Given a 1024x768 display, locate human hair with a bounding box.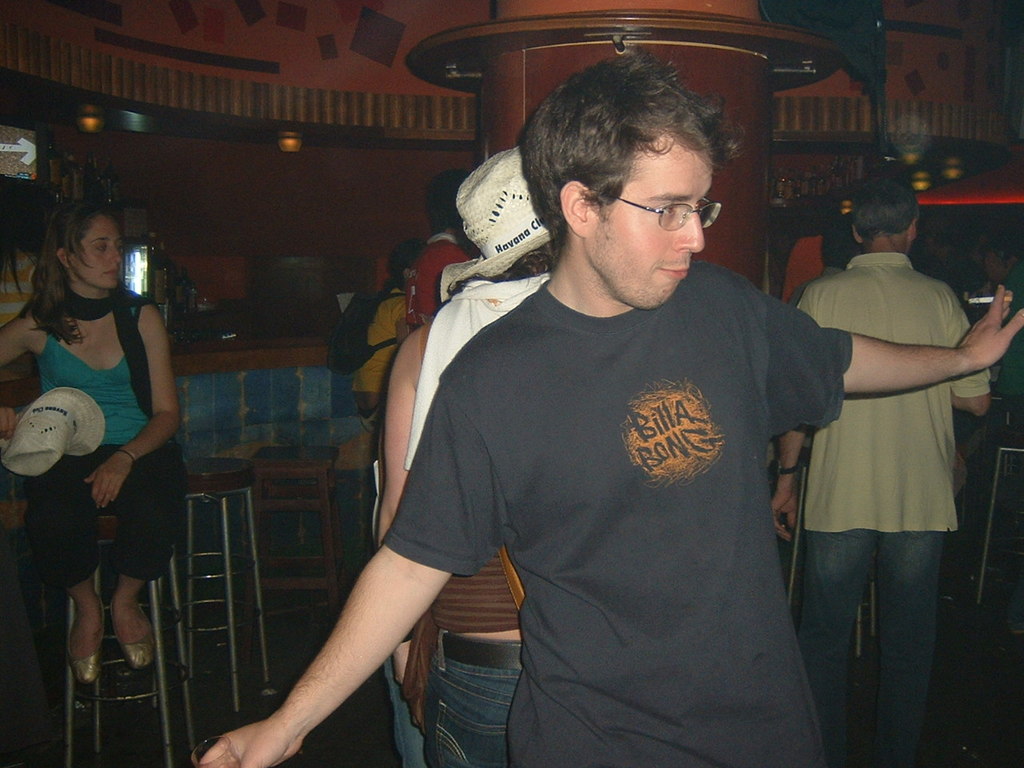
Located: (422, 166, 478, 238).
